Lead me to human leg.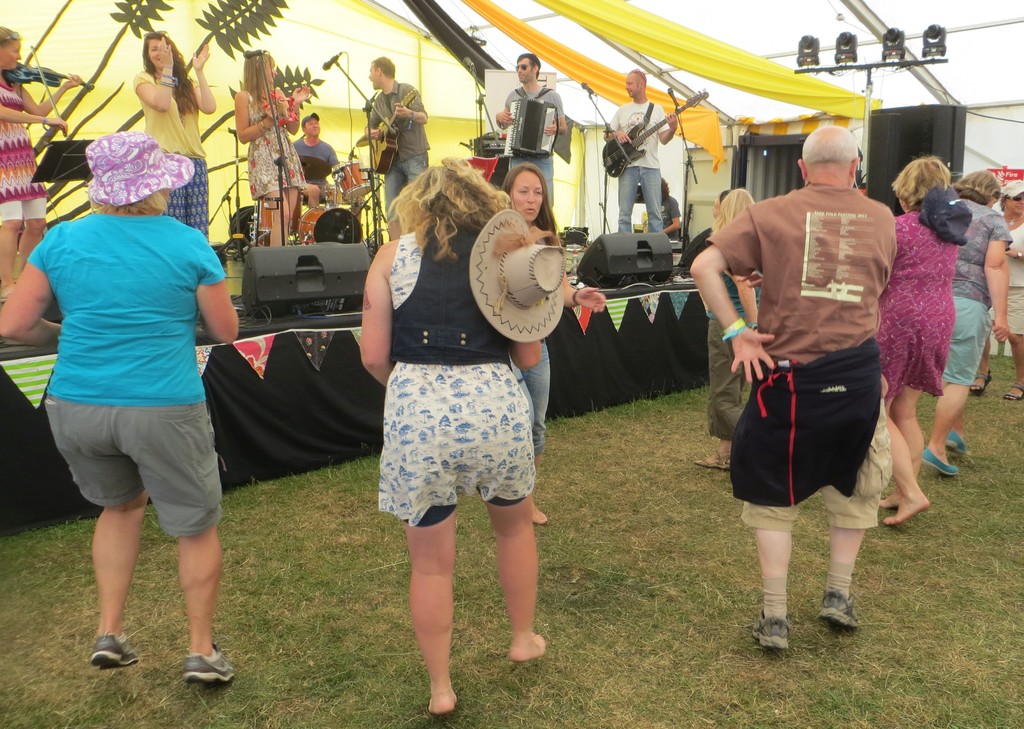
Lead to rect(874, 292, 926, 522).
